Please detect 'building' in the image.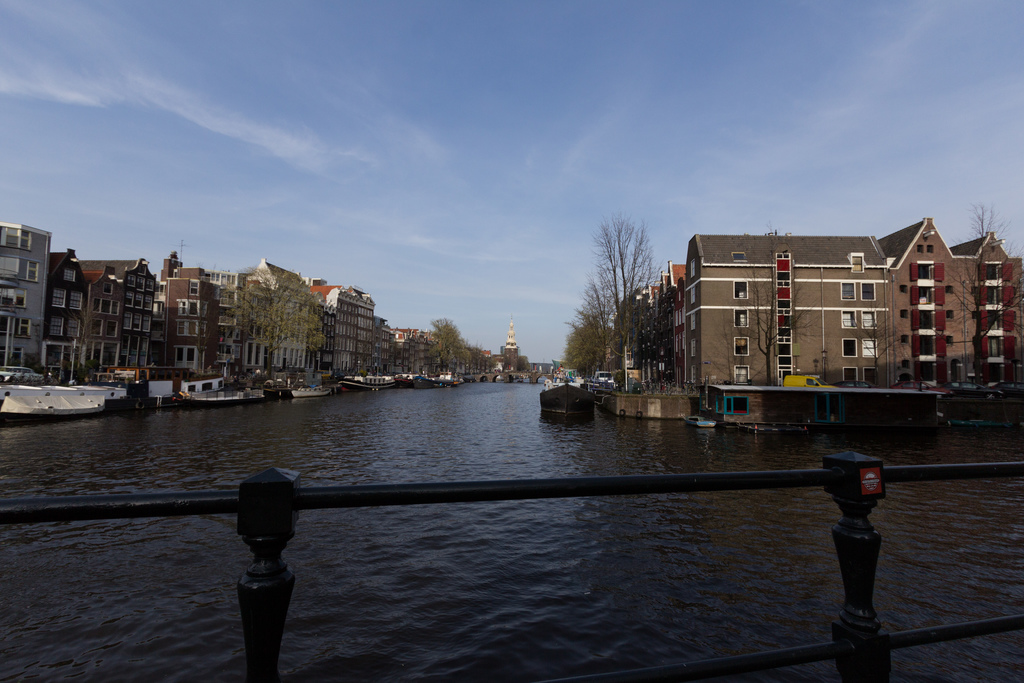
bbox=(614, 226, 1014, 417).
